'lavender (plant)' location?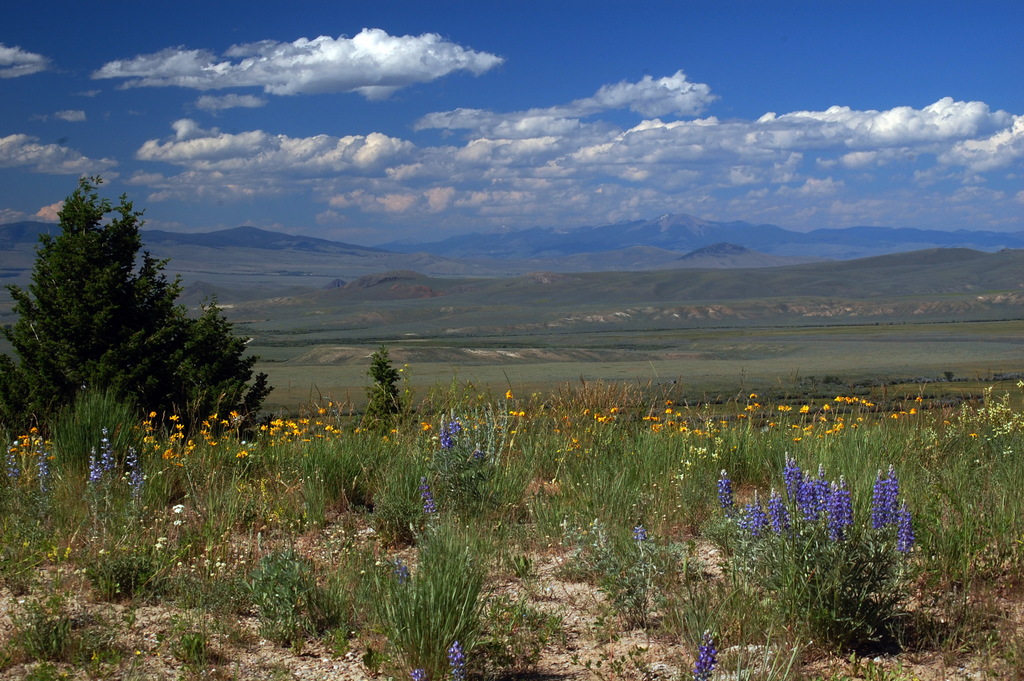
713 465 735 516
